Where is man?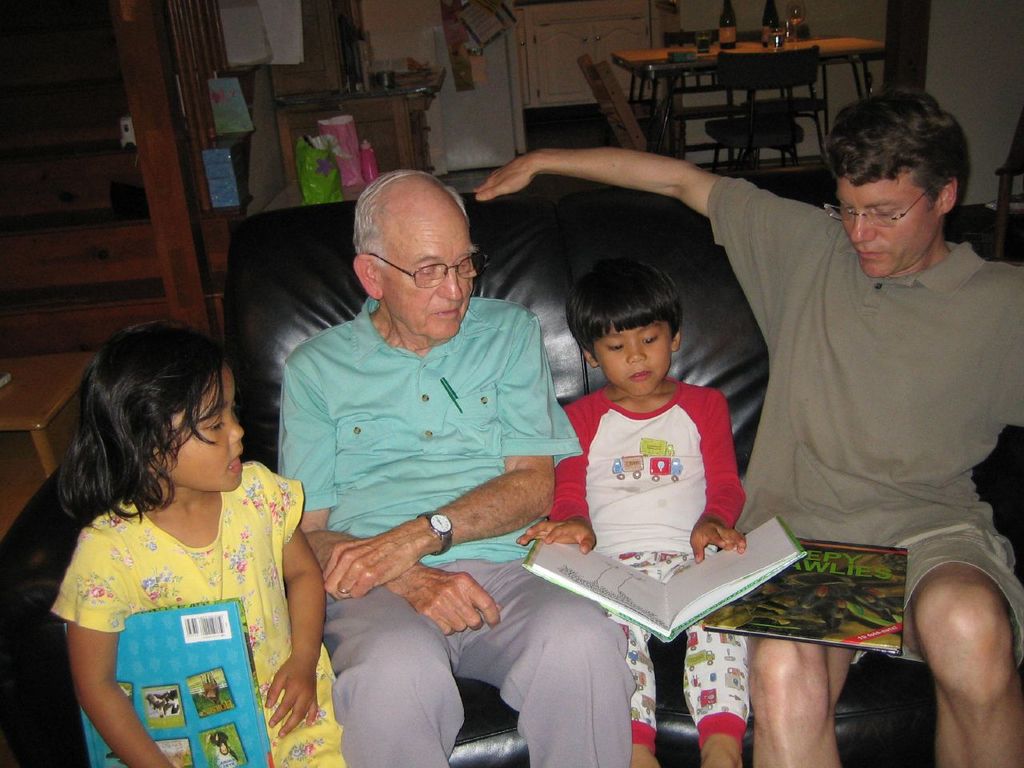
<box>246,169,597,750</box>.
